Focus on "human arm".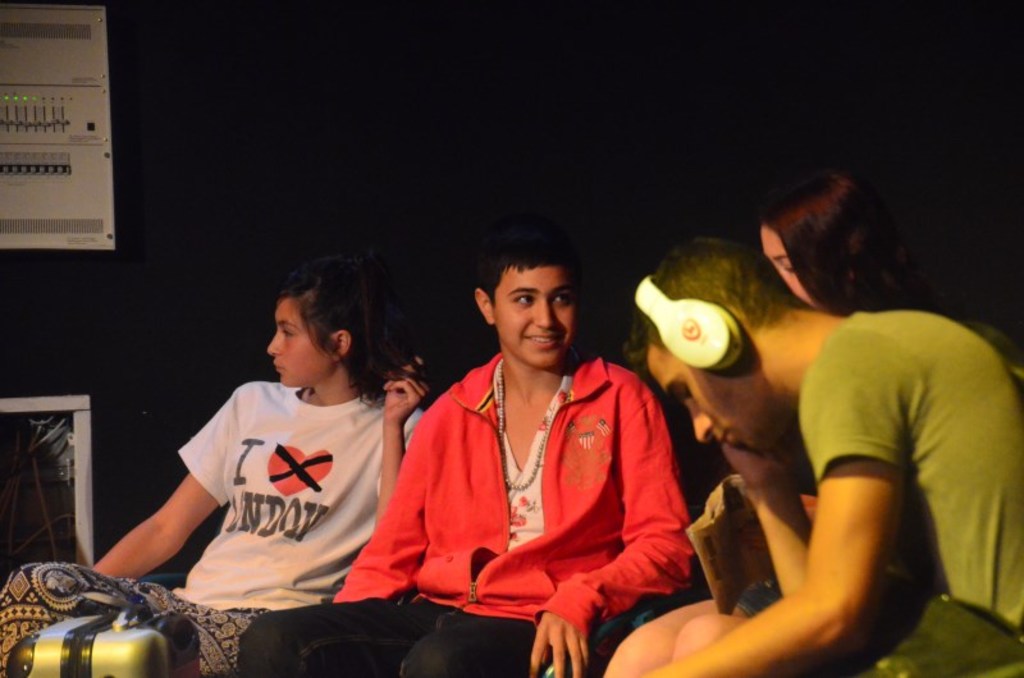
Focused at left=96, top=435, right=221, bottom=594.
